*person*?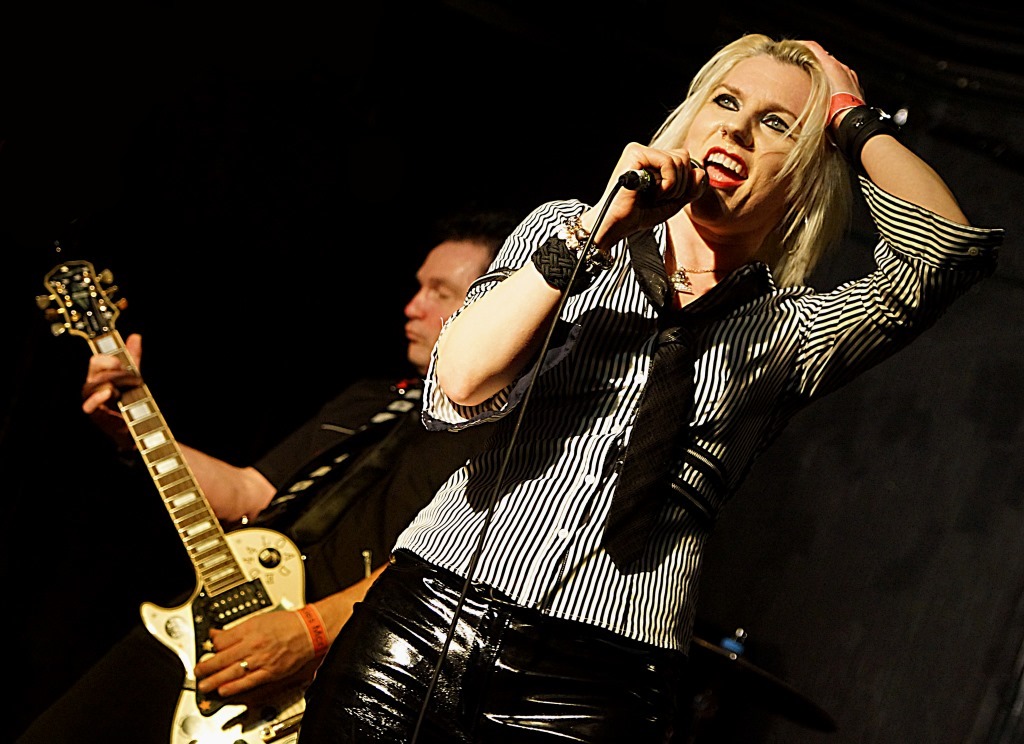
<bbox>293, 29, 1006, 743</bbox>
